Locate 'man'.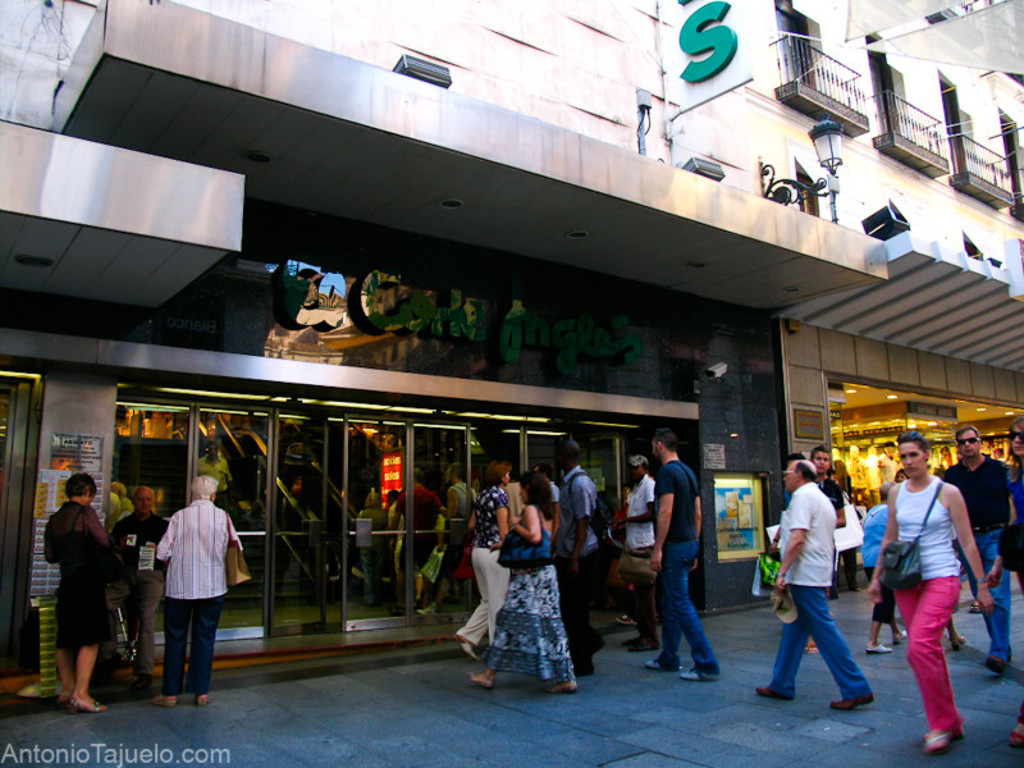
Bounding box: (110, 483, 168, 692).
